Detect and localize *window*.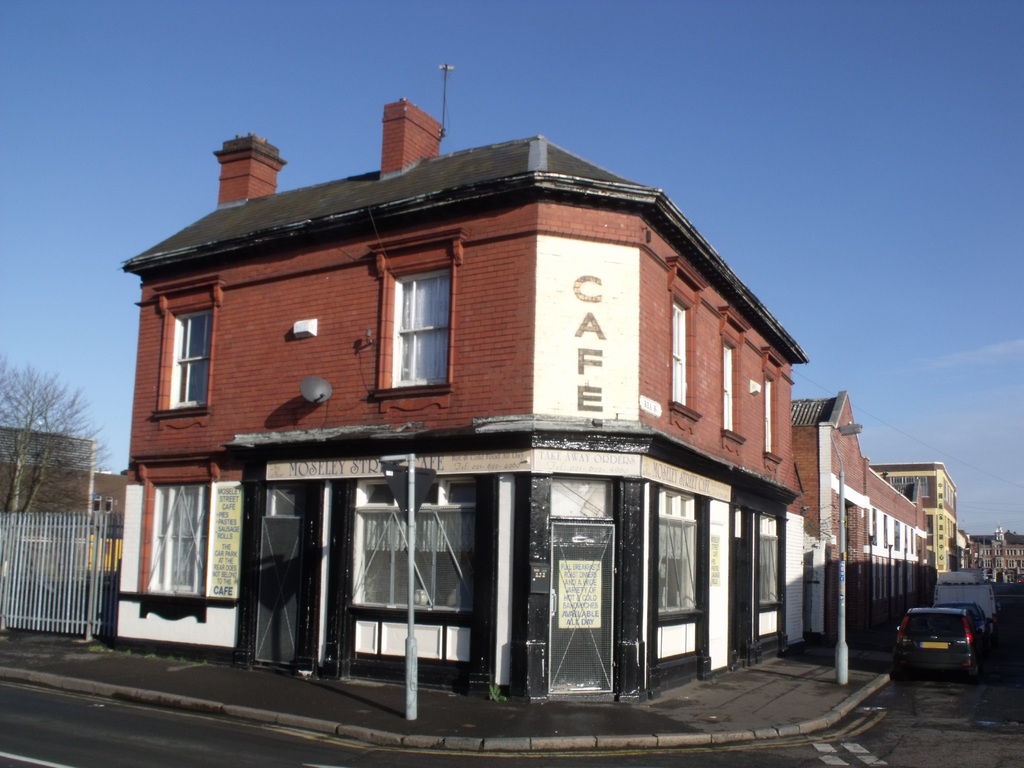
Localized at 659,490,695,611.
